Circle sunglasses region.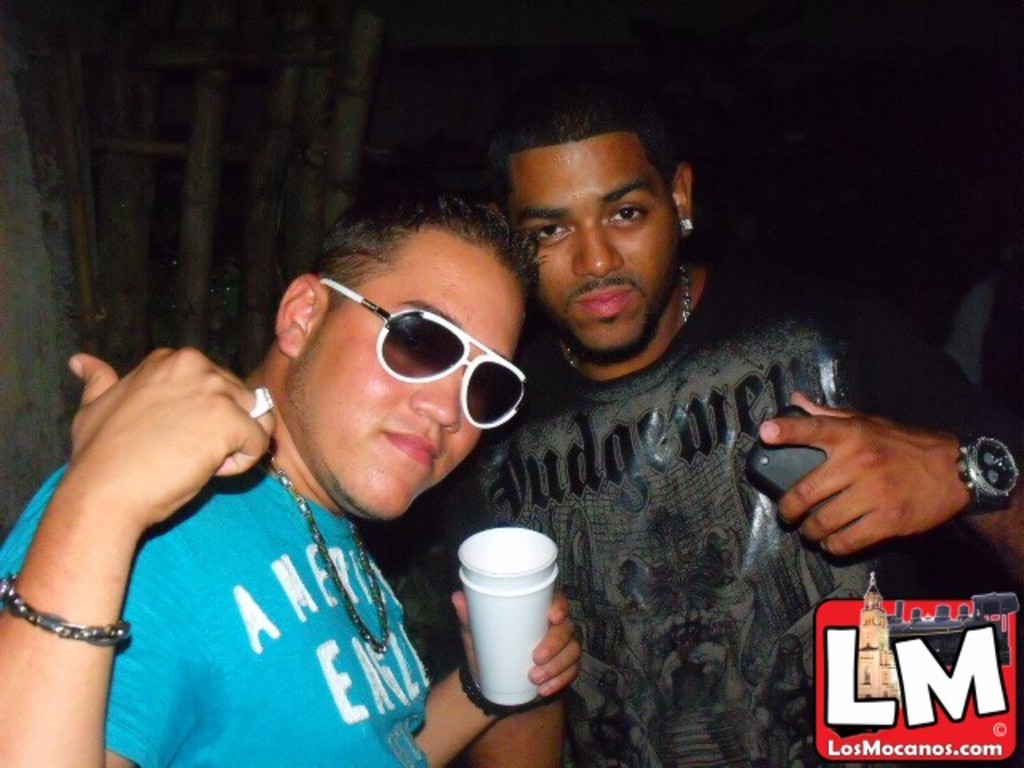
Region: pyautogui.locateOnScreen(314, 282, 539, 440).
